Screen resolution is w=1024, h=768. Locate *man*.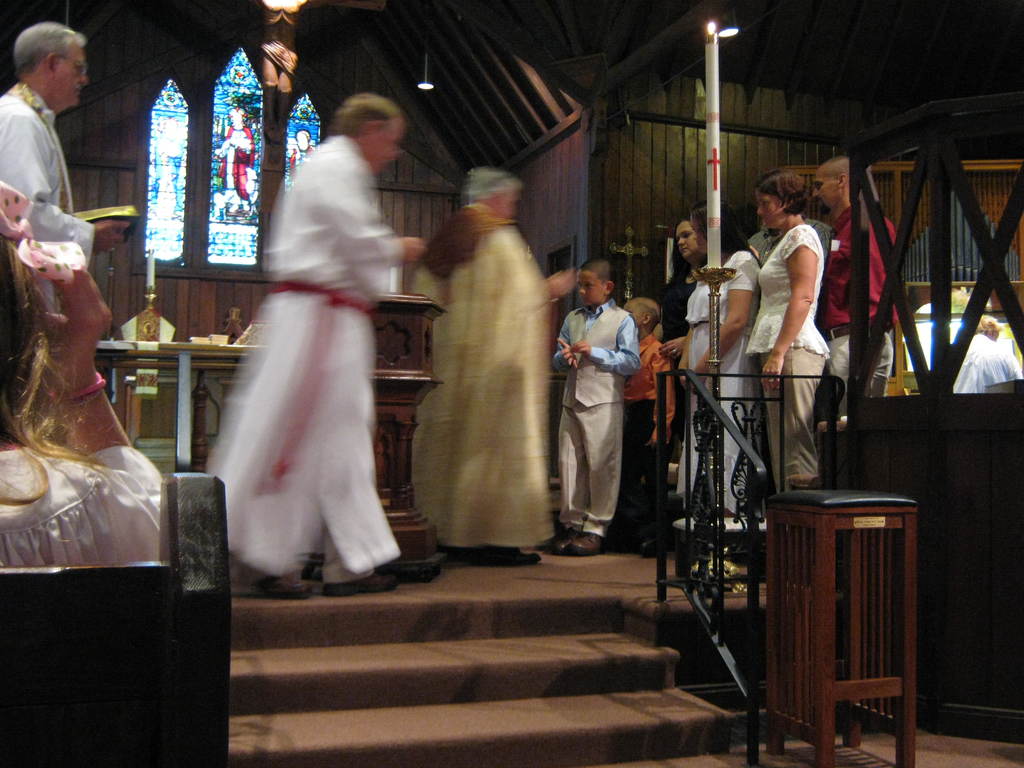
814 155 900 420.
